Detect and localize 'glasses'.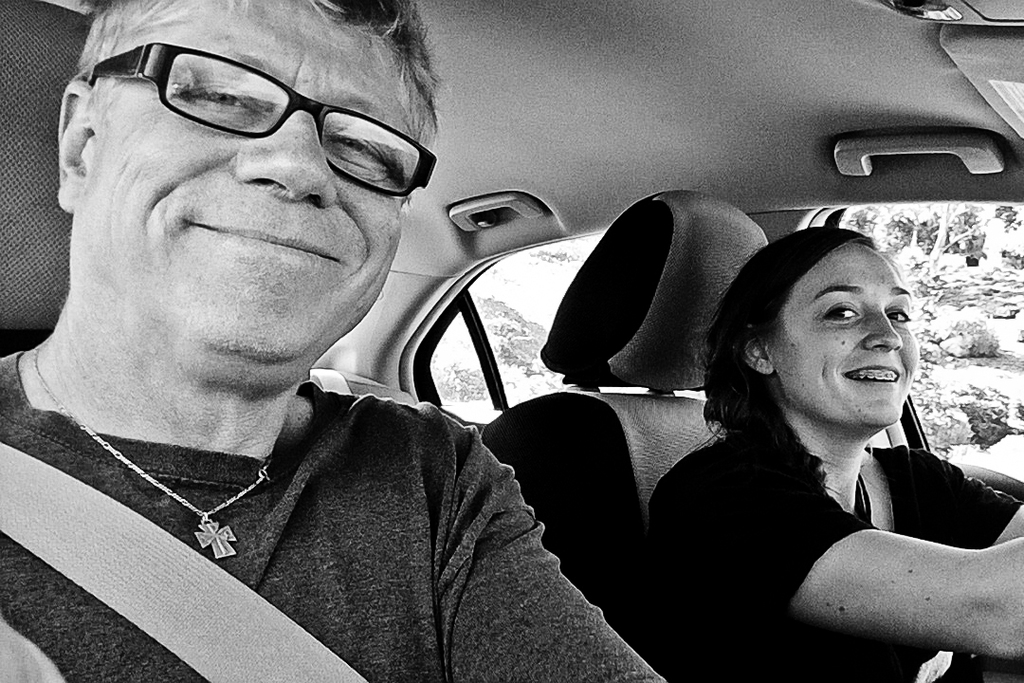
Localized at (123, 68, 440, 172).
